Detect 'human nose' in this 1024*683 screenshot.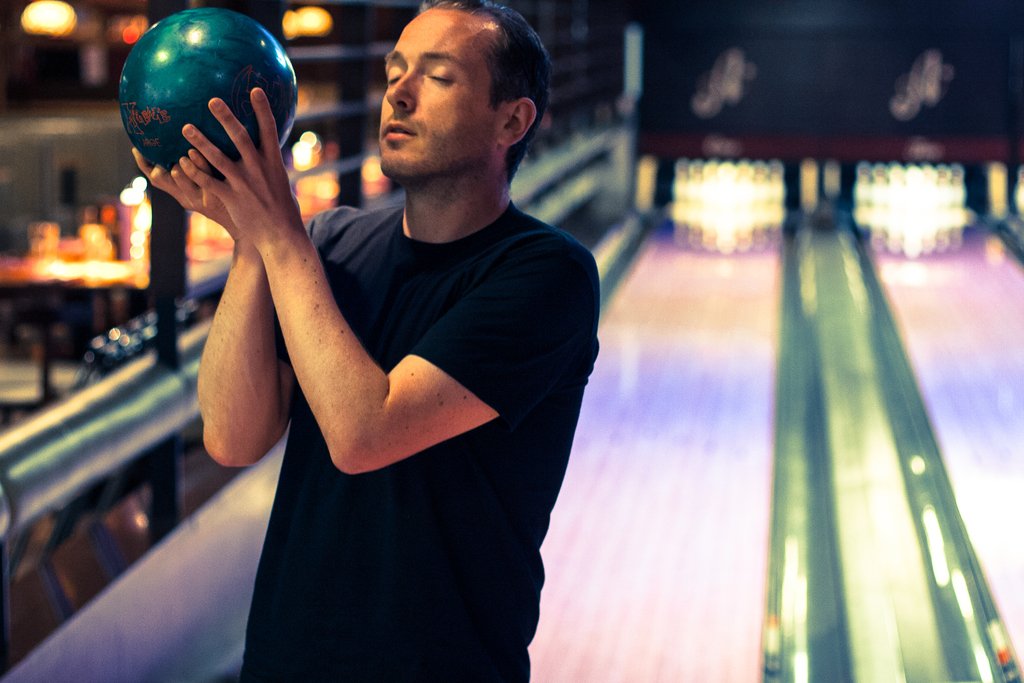
Detection: crop(387, 69, 417, 111).
